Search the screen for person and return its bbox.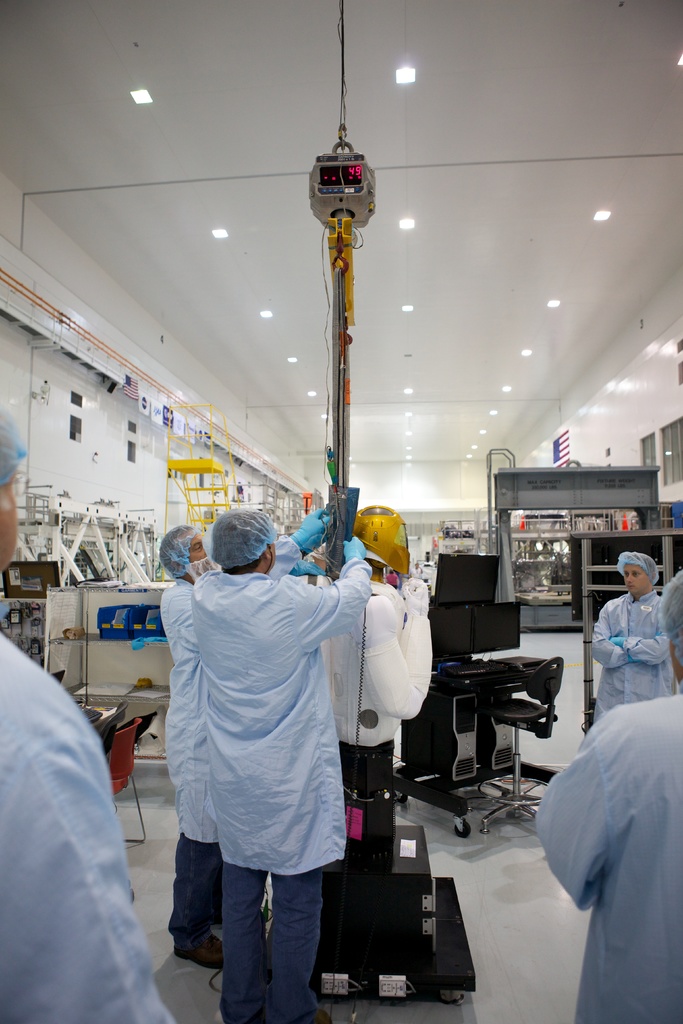
Found: [x1=595, y1=542, x2=682, y2=713].
